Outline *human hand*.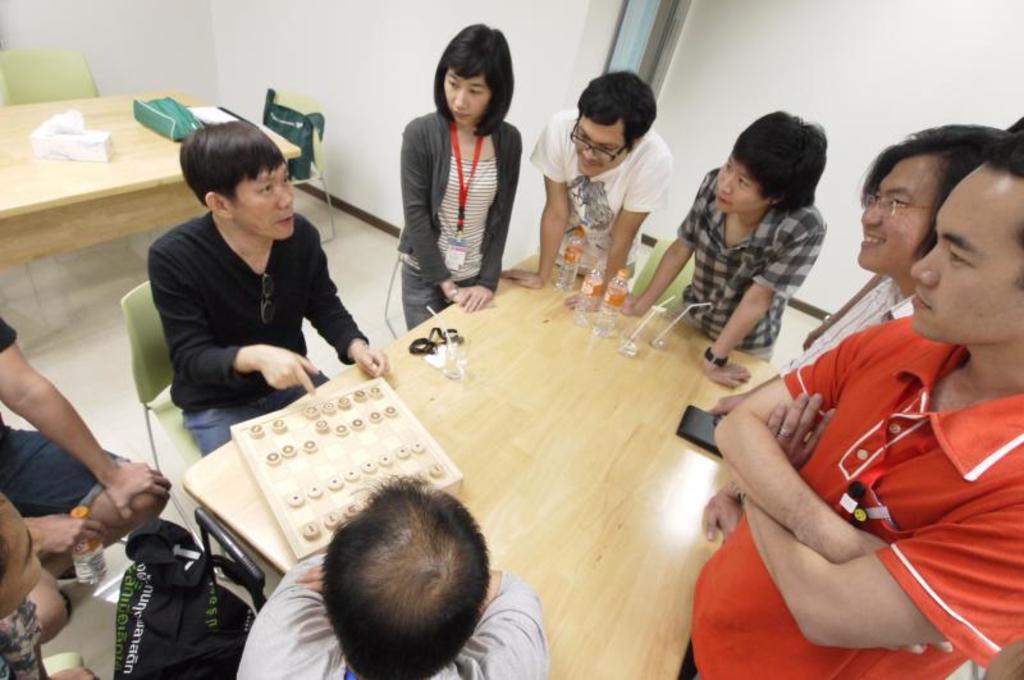
Outline: bbox=(881, 642, 957, 654).
